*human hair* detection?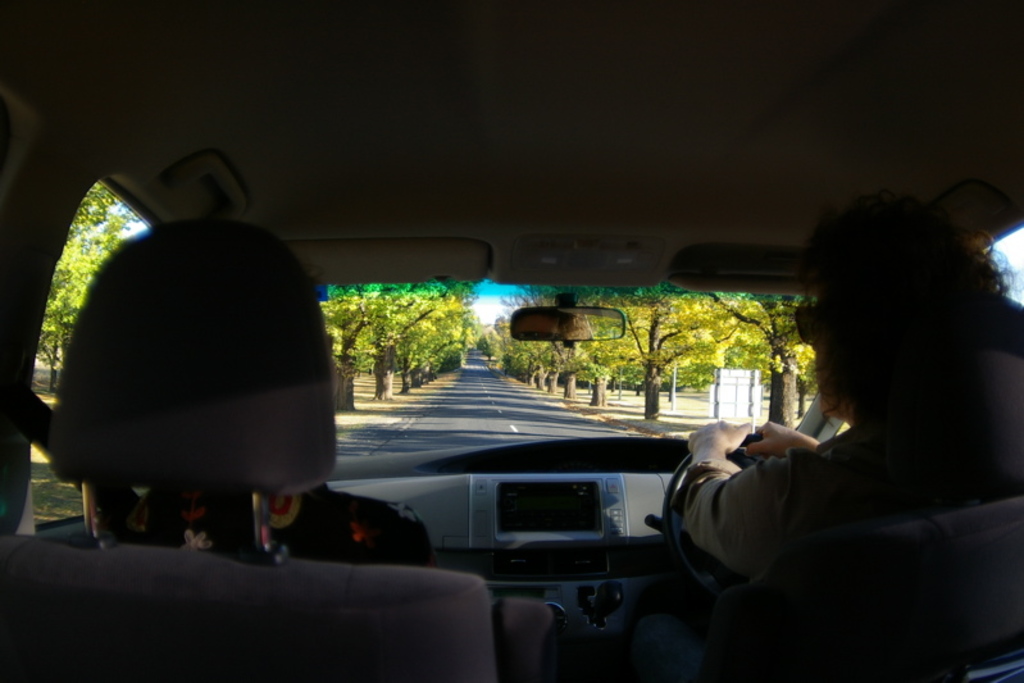
pyautogui.locateOnScreen(801, 192, 971, 459)
